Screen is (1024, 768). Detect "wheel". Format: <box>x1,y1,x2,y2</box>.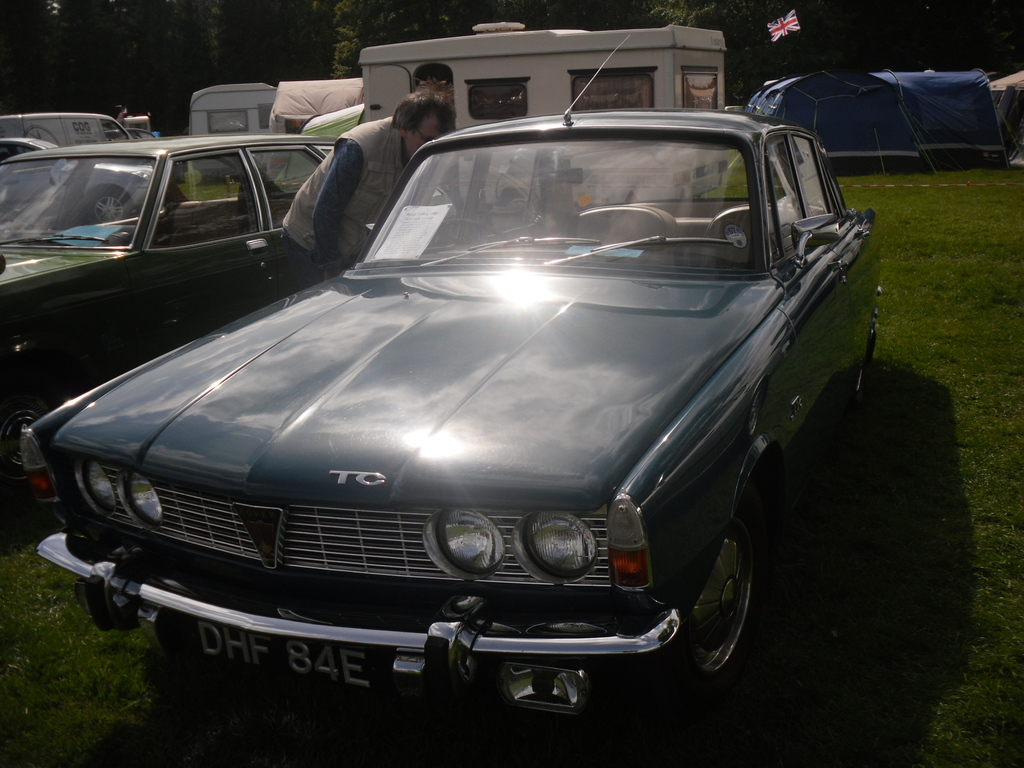
<box>835,319,872,404</box>.
